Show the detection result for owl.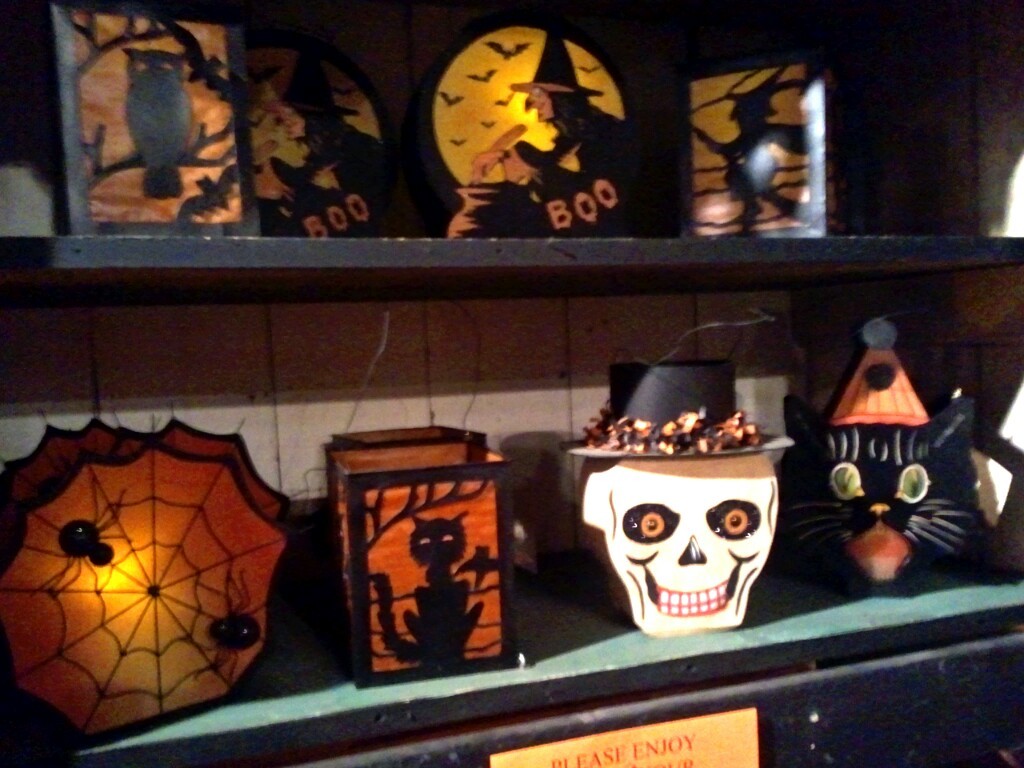
[123,49,197,203].
